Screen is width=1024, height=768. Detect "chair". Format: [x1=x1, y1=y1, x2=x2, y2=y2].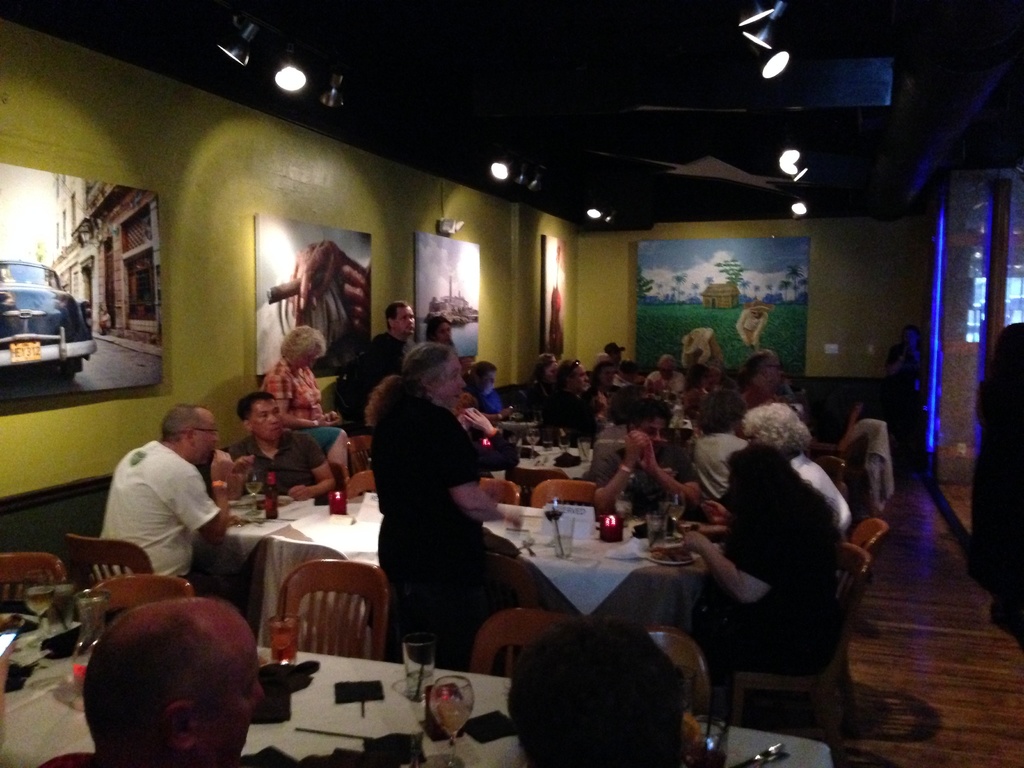
[x1=59, y1=533, x2=152, y2=603].
